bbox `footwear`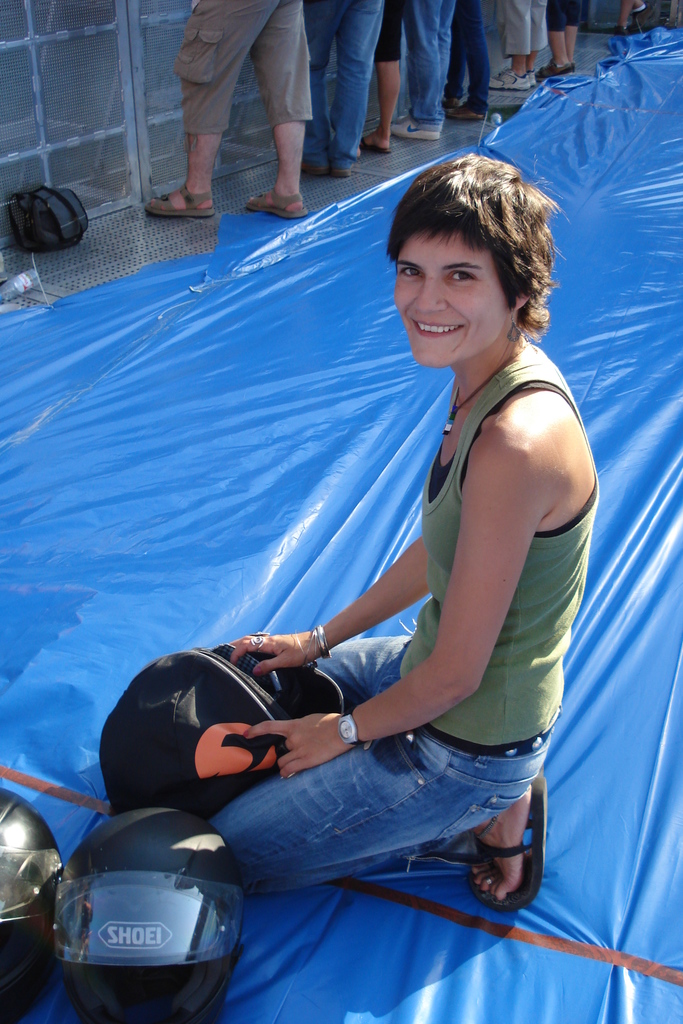
box=[242, 184, 308, 221]
